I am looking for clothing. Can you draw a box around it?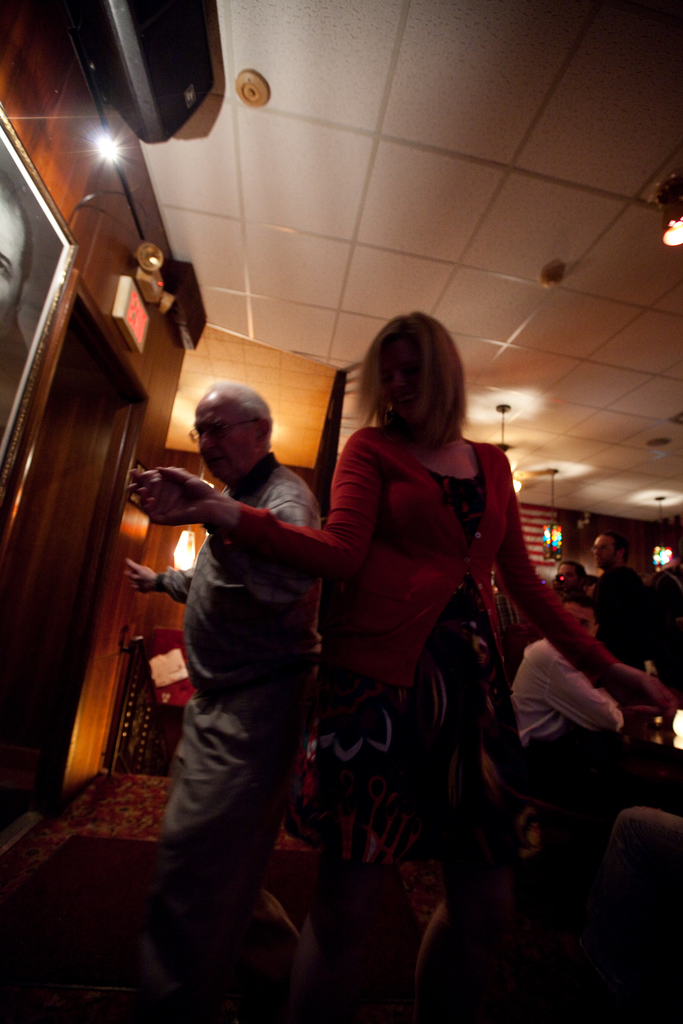
Sure, the bounding box is bbox=[589, 566, 677, 668].
